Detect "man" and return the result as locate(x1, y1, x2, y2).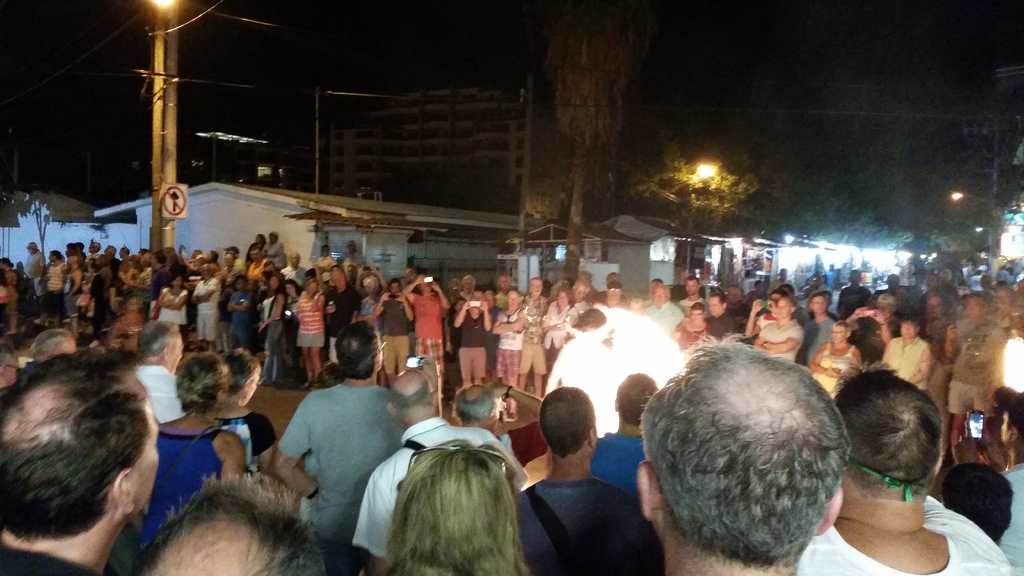
locate(28, 329, 76, 365).
